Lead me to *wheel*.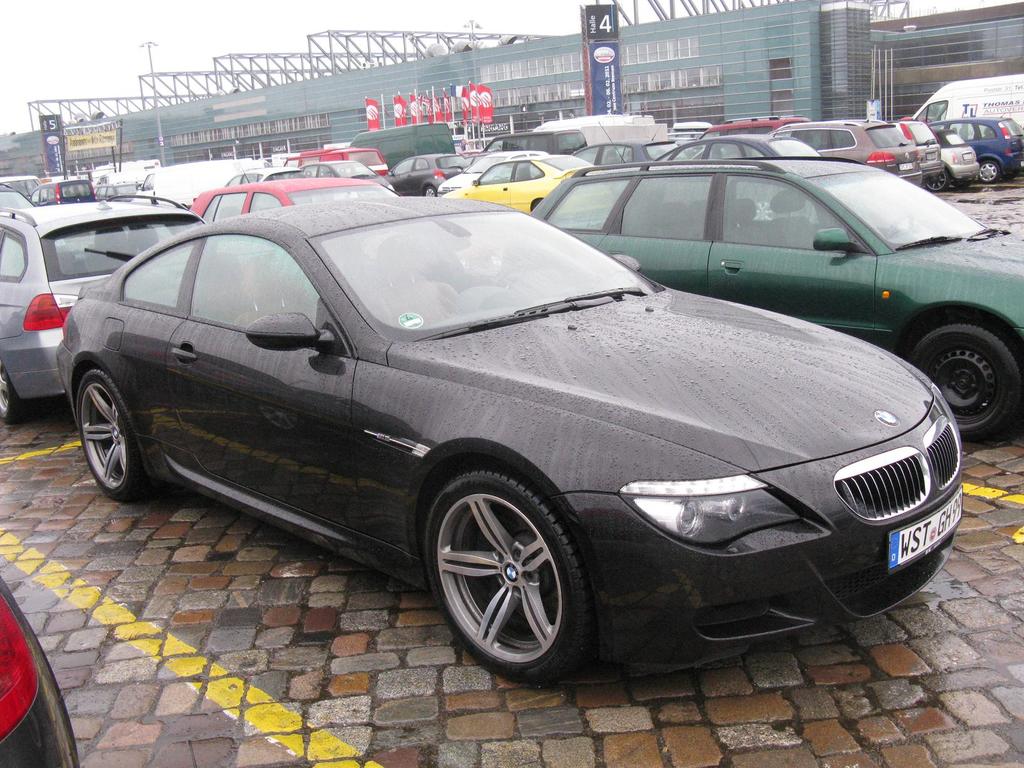
Lead to box=[417, 186, 432, 195].
